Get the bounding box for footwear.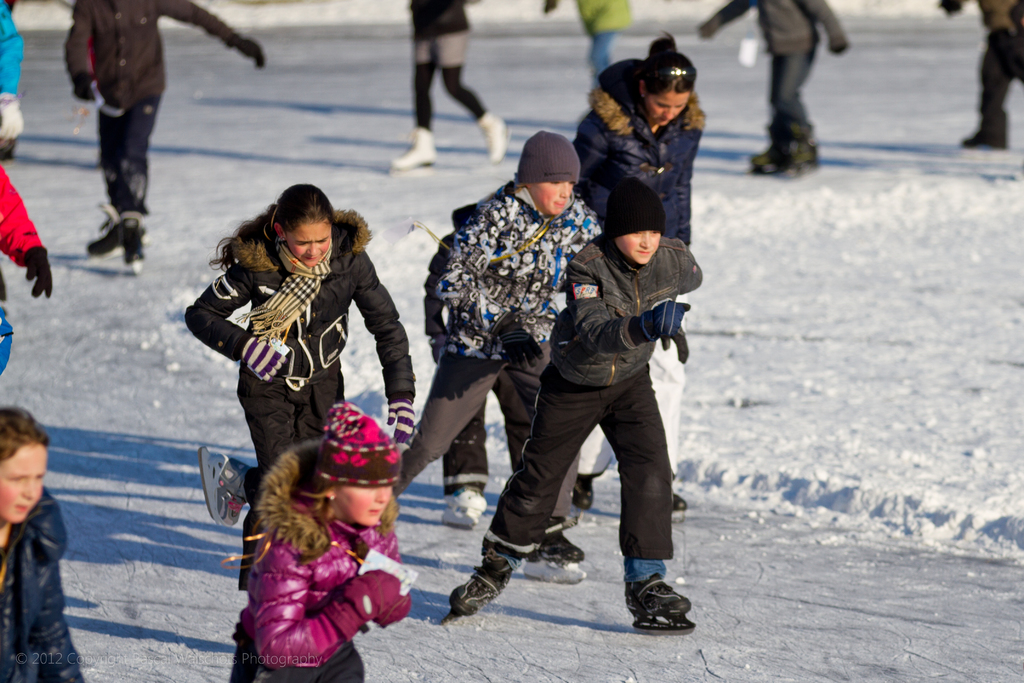
(538,518,586,568).
